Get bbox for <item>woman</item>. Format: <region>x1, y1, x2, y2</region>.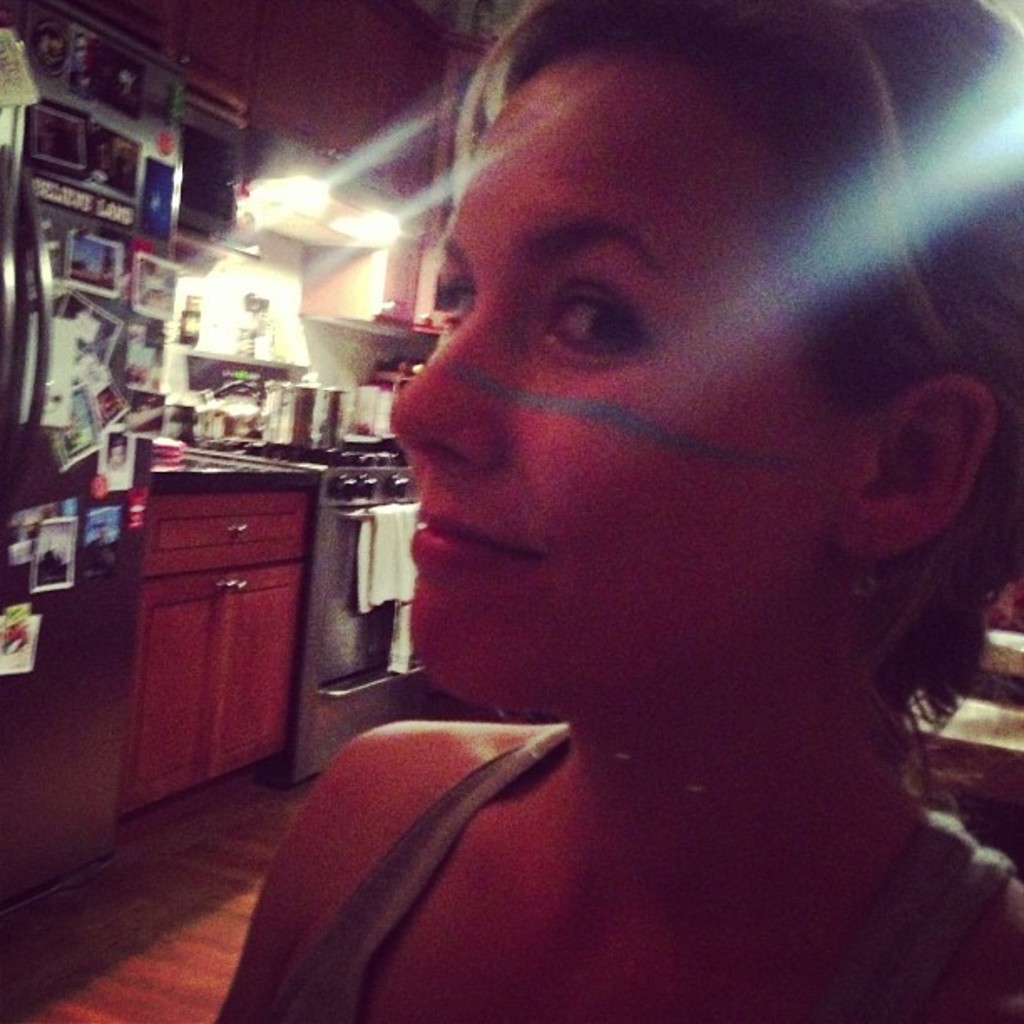
<region>212, 15, 1006, 1004</region>.
